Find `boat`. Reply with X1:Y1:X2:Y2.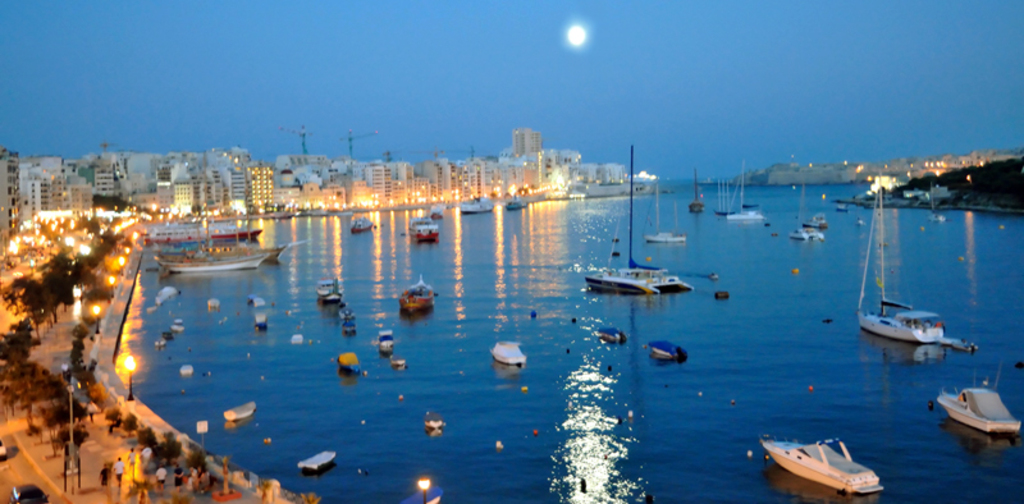
406:219:443:244.
